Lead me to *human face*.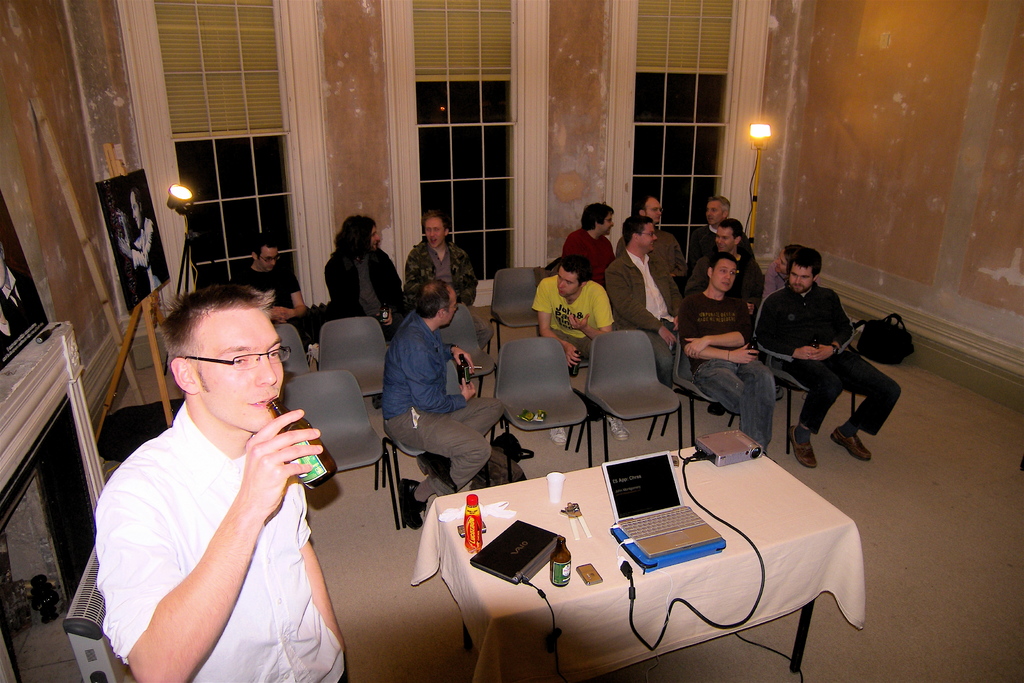
Lead to [638,222,658,250].
